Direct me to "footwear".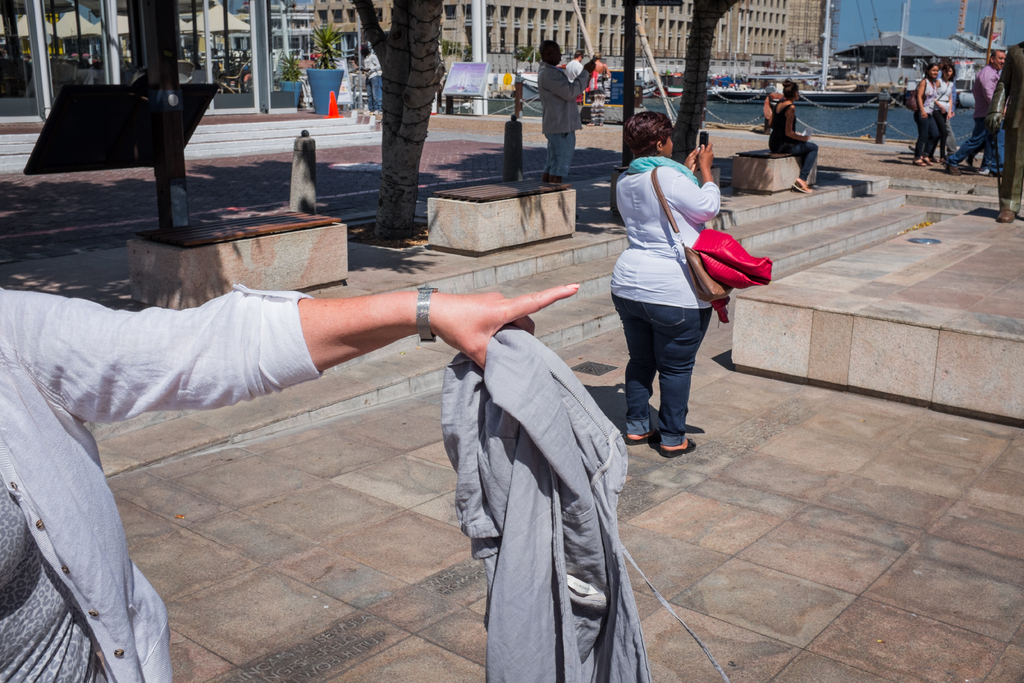
Direction: x1=913 y1=157 x2=935 y2=168.
